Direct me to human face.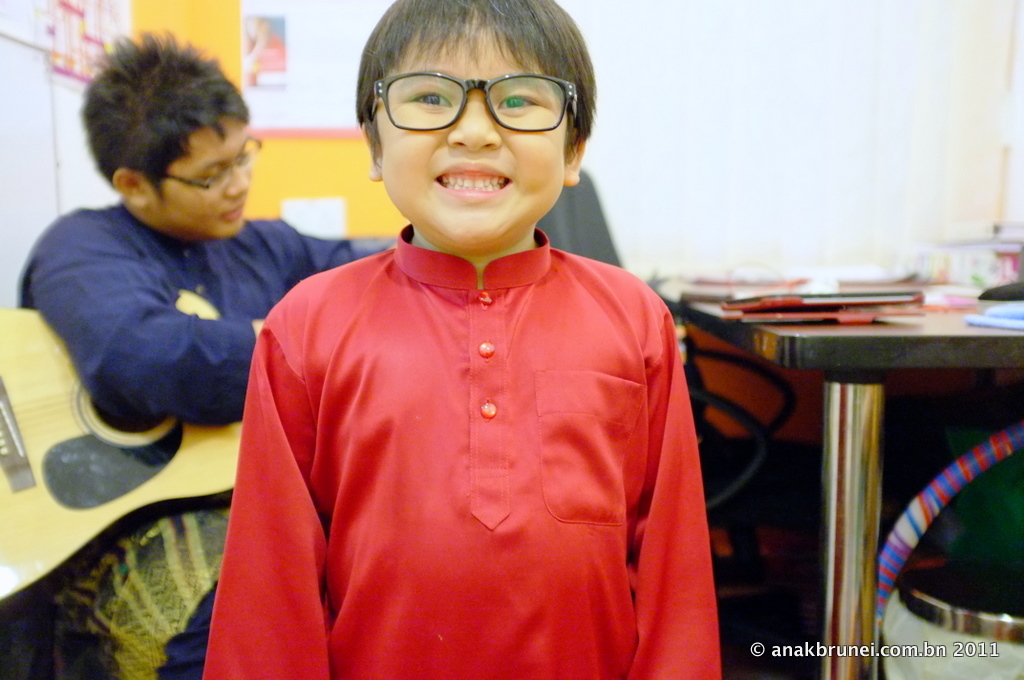
Direction: locate(144, 122, 254, 247).
